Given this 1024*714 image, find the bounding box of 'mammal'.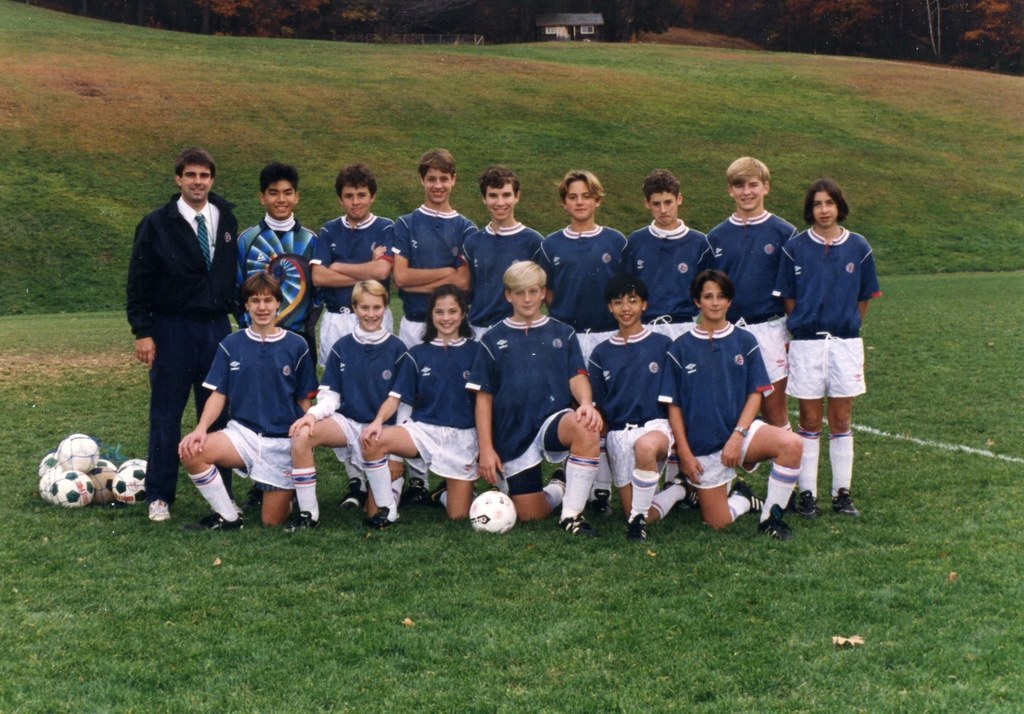
Rect(534, 170, 634, 511).
